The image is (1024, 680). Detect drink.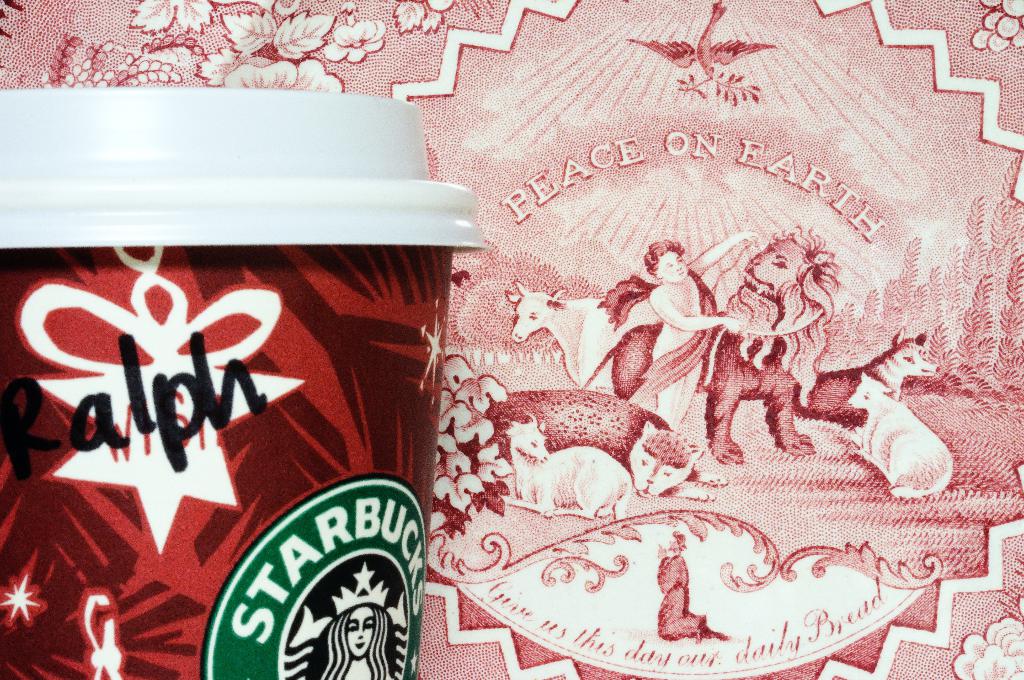
Detection: (0, 82, 477, 679).
